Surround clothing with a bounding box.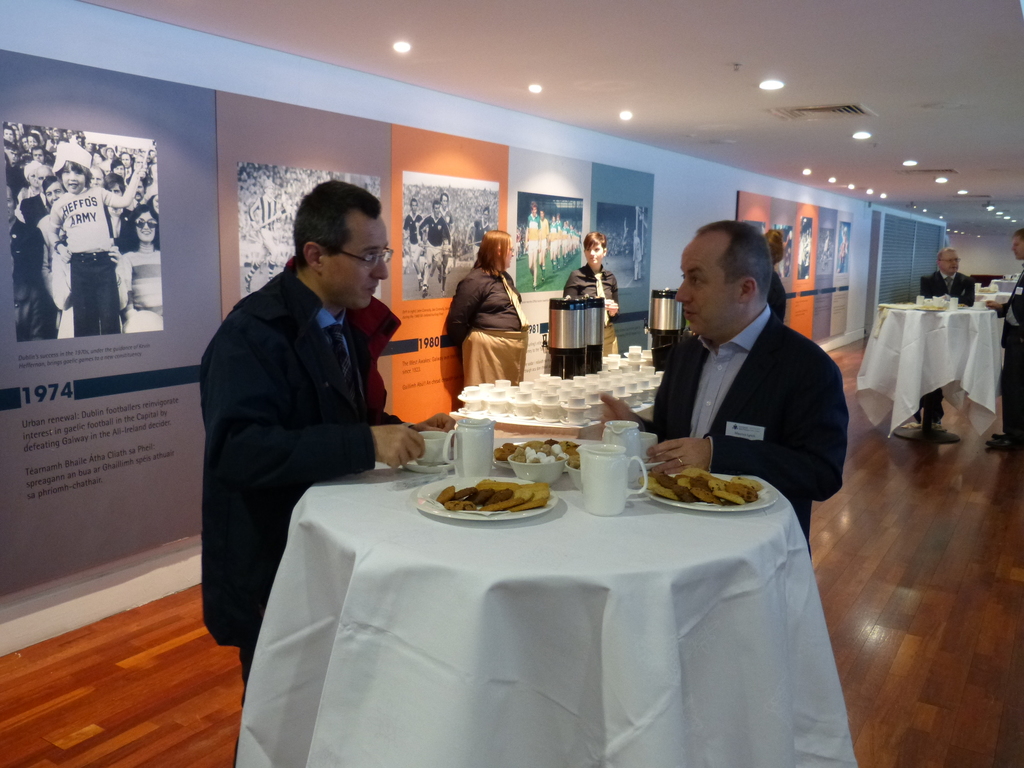
(836,234,848,269).
